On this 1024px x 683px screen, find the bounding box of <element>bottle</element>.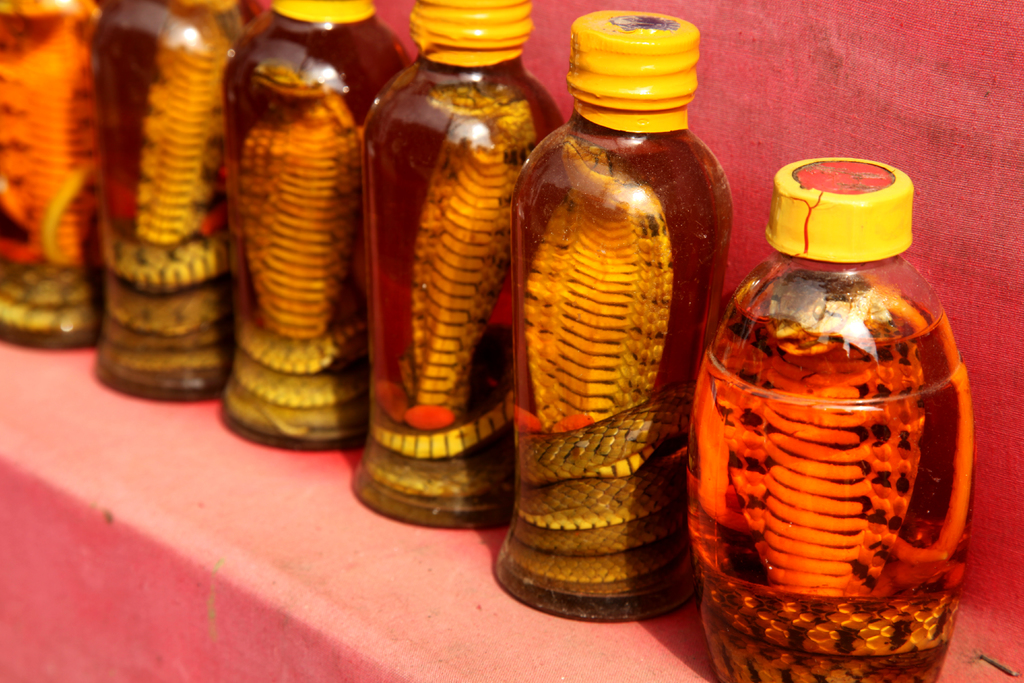
Bounding box: bbox=(496, 4, 735, 625).
